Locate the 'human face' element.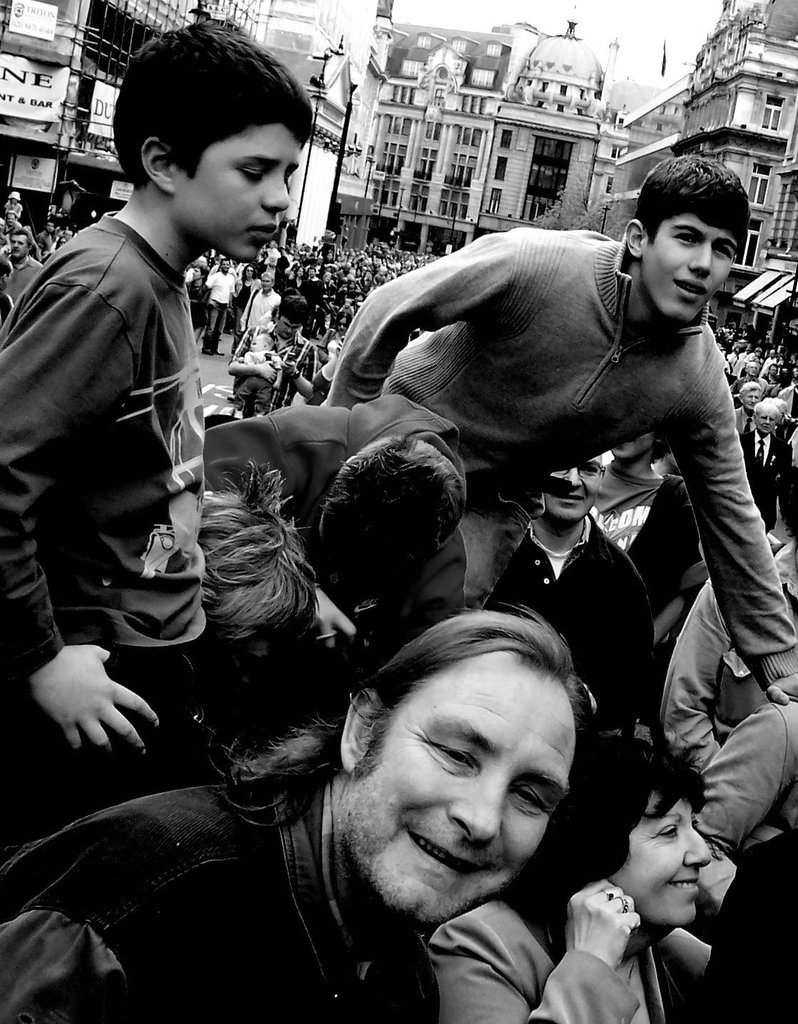
Element bbox: x1=173, y1=127, x2=300, y2=245.
